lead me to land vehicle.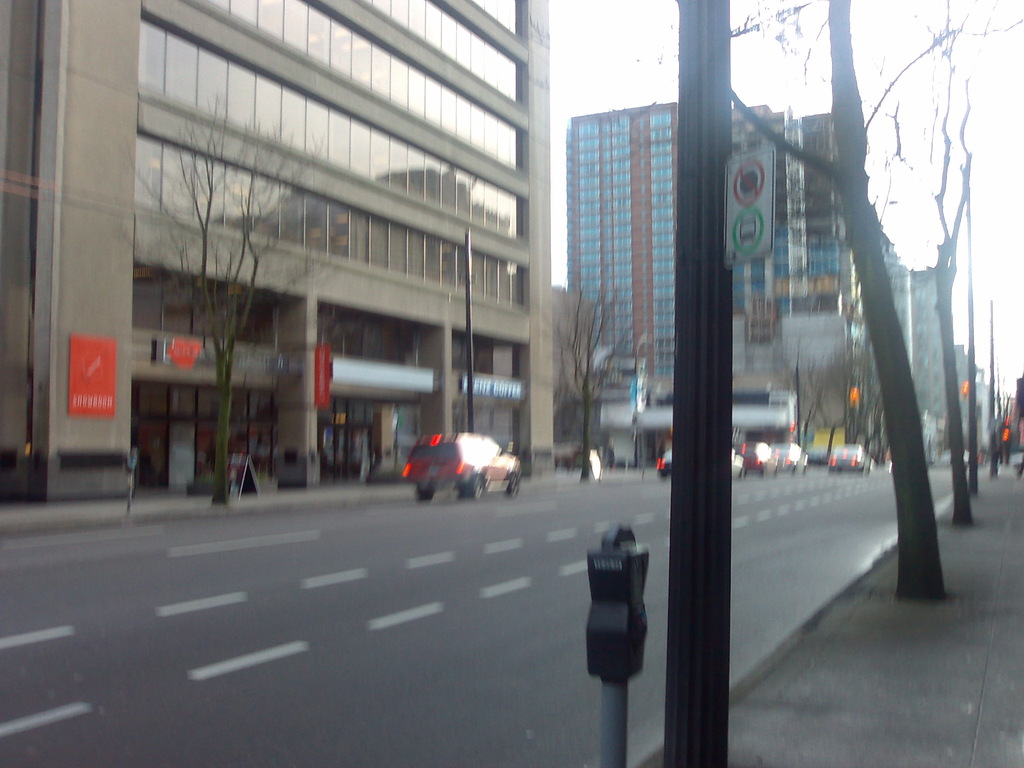
Lead to region(835, 441, 869, 474).
